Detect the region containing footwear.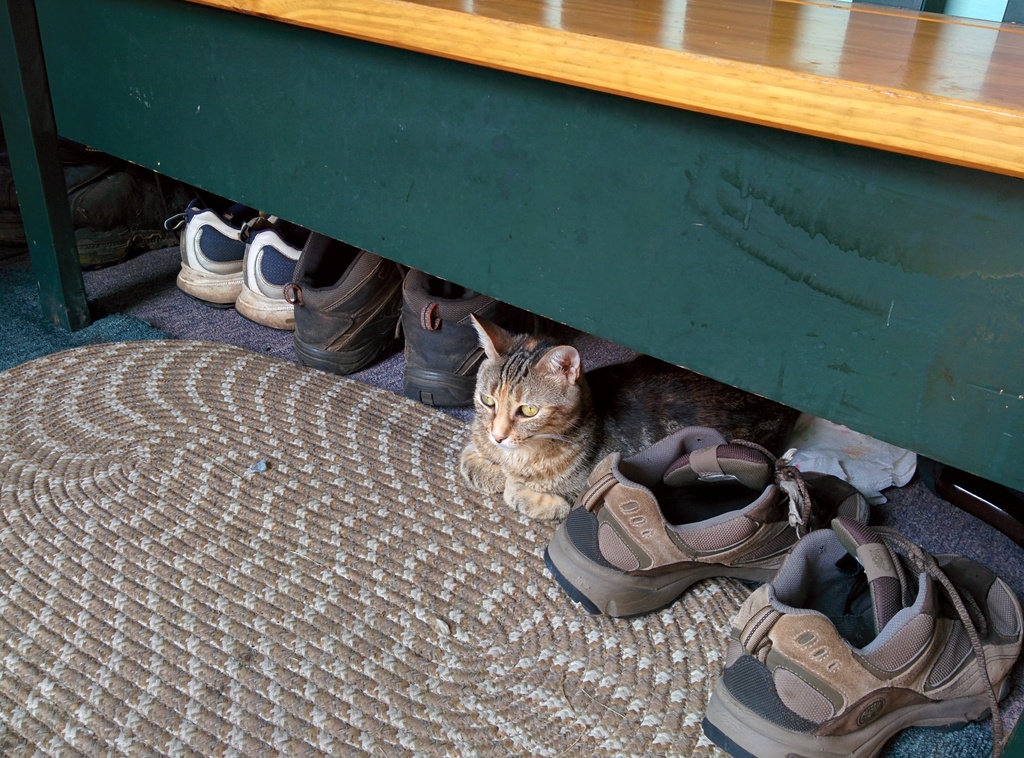
BBox(292, 227, 404, 378).
